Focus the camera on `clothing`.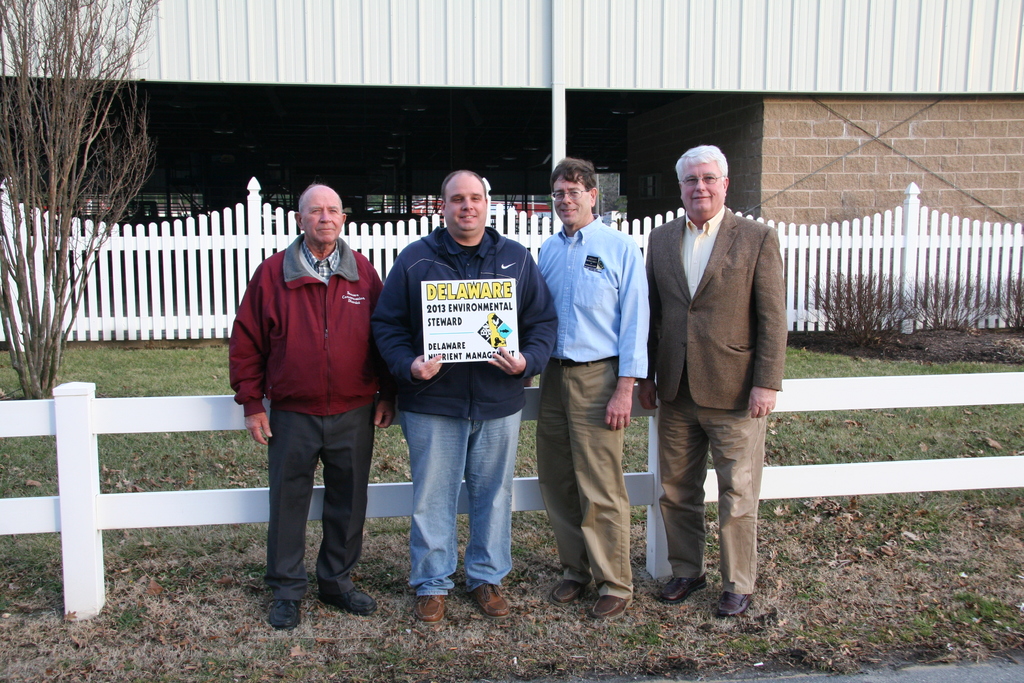
Focus region: 538/217/655/599.
